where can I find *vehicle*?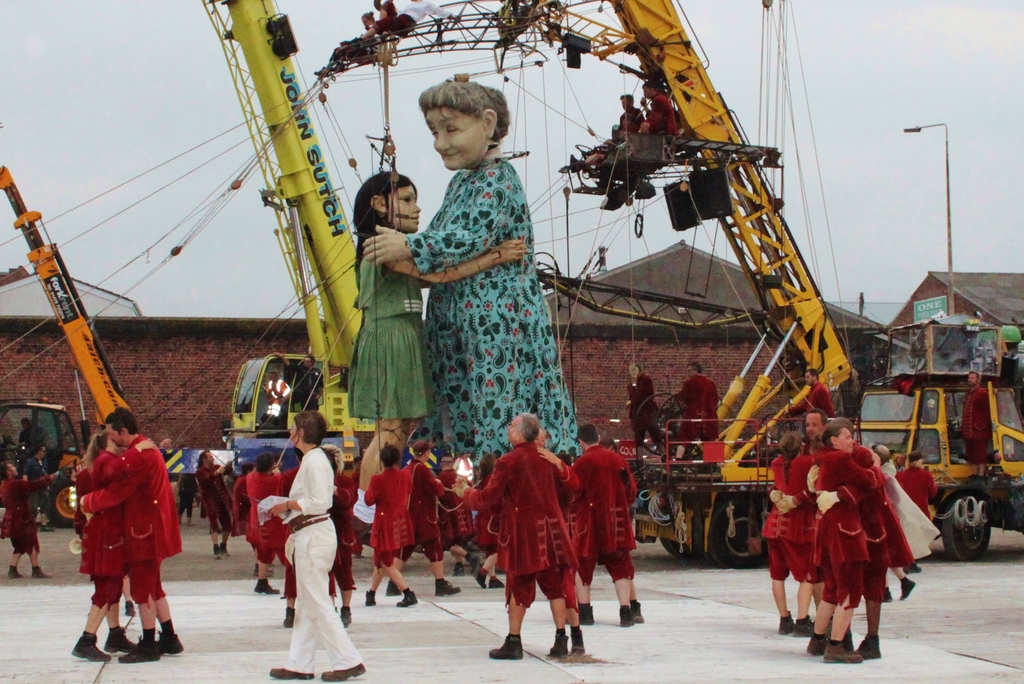
You can find it at [left=311, top=0, right=1023, bottom=569].
